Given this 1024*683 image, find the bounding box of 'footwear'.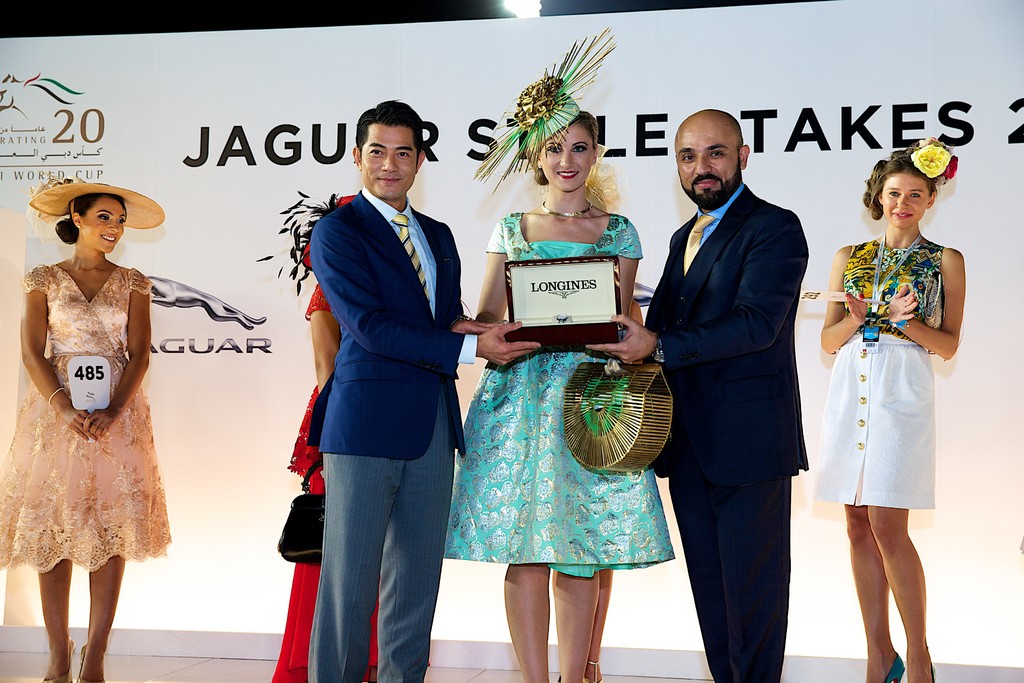
<region>884, 651, 904, 682</region>.
